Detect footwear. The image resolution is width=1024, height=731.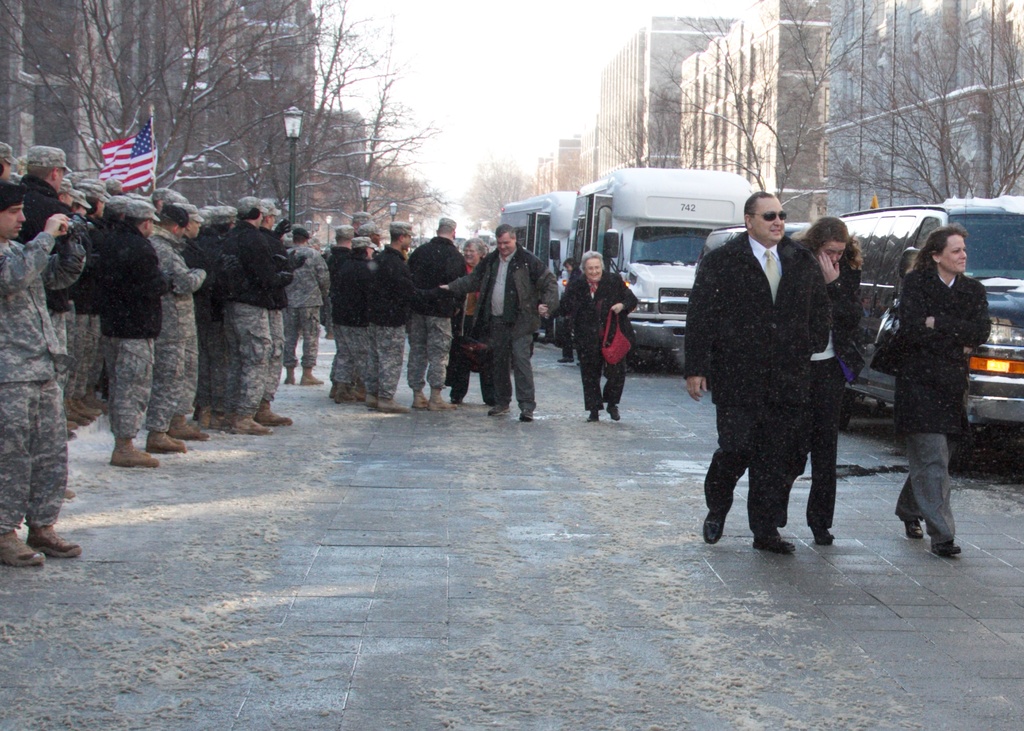
26 529 77 557.
